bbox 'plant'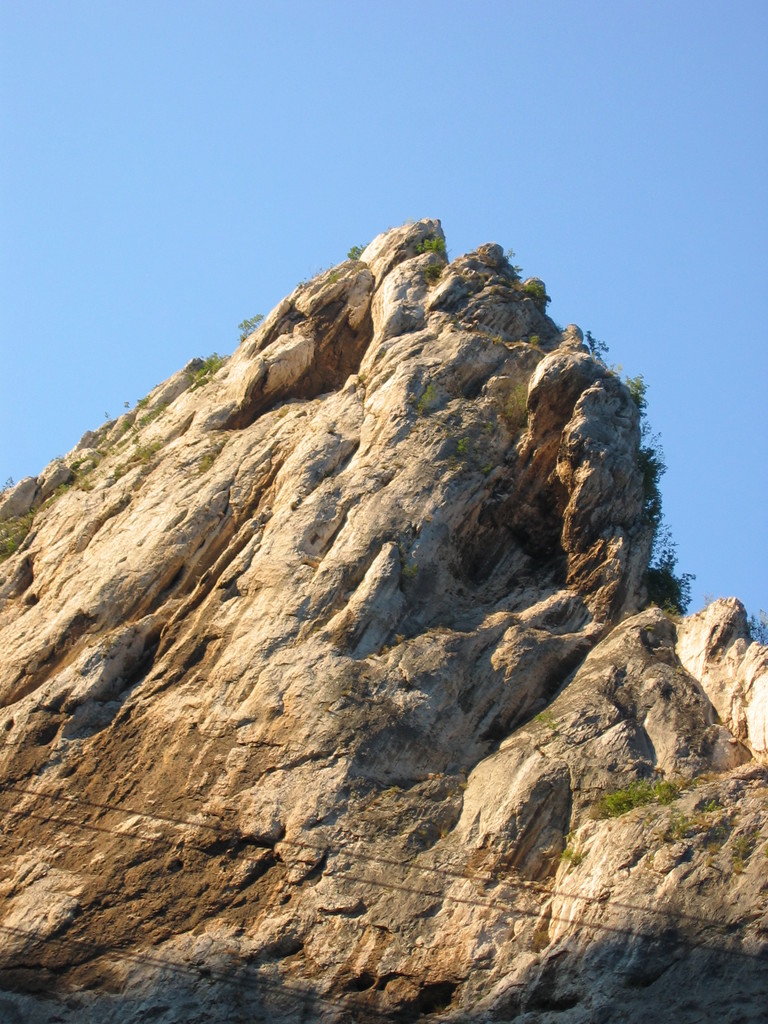
534, 929, 550, 948
